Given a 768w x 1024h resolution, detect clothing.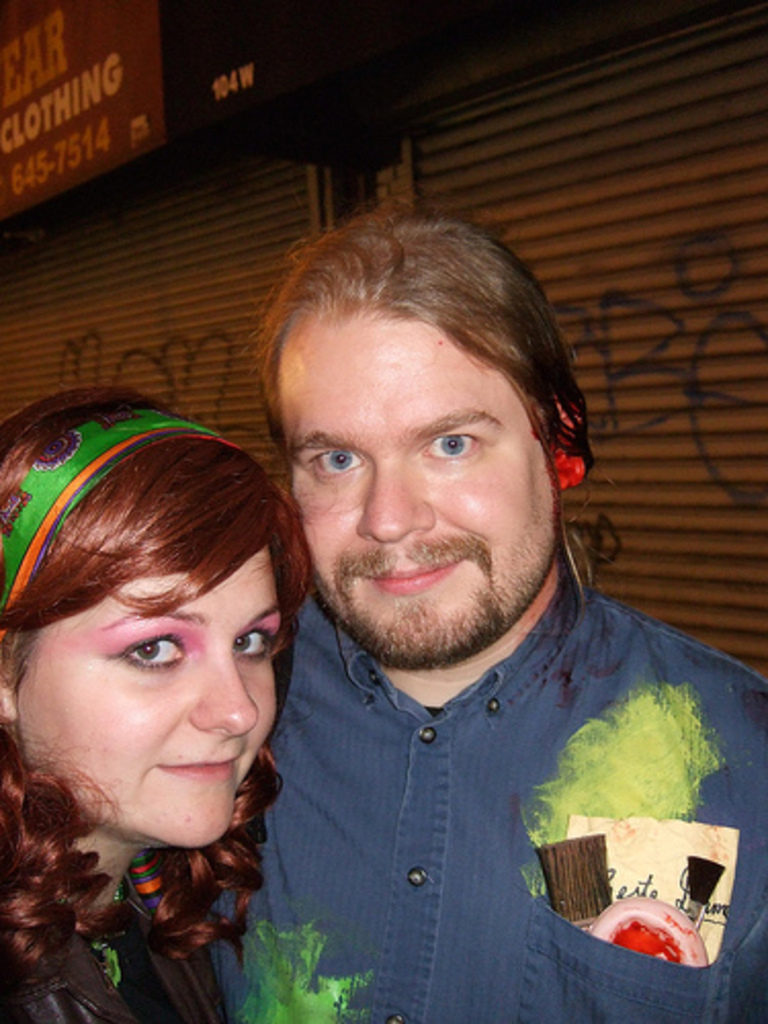
[229, 559, 721, 993].
